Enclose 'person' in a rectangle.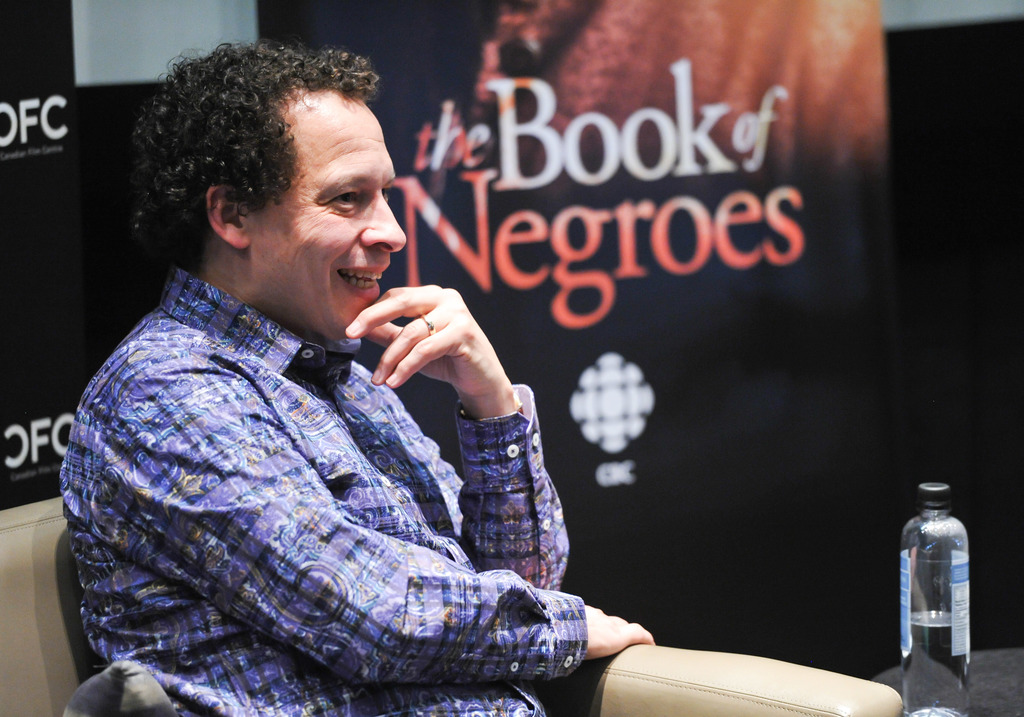
[59, 36, 655, 716].
